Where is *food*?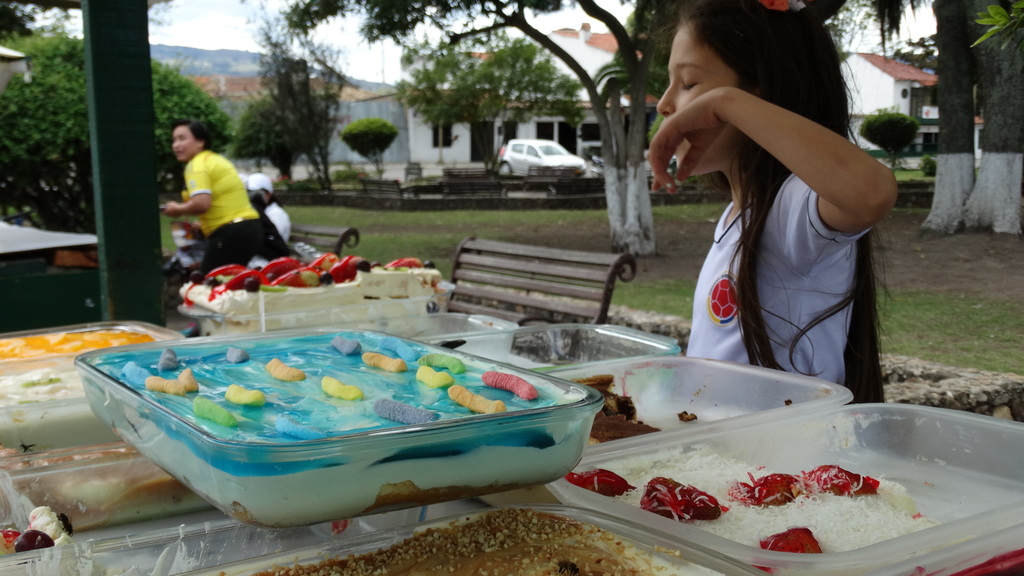
265,360,303,381.
